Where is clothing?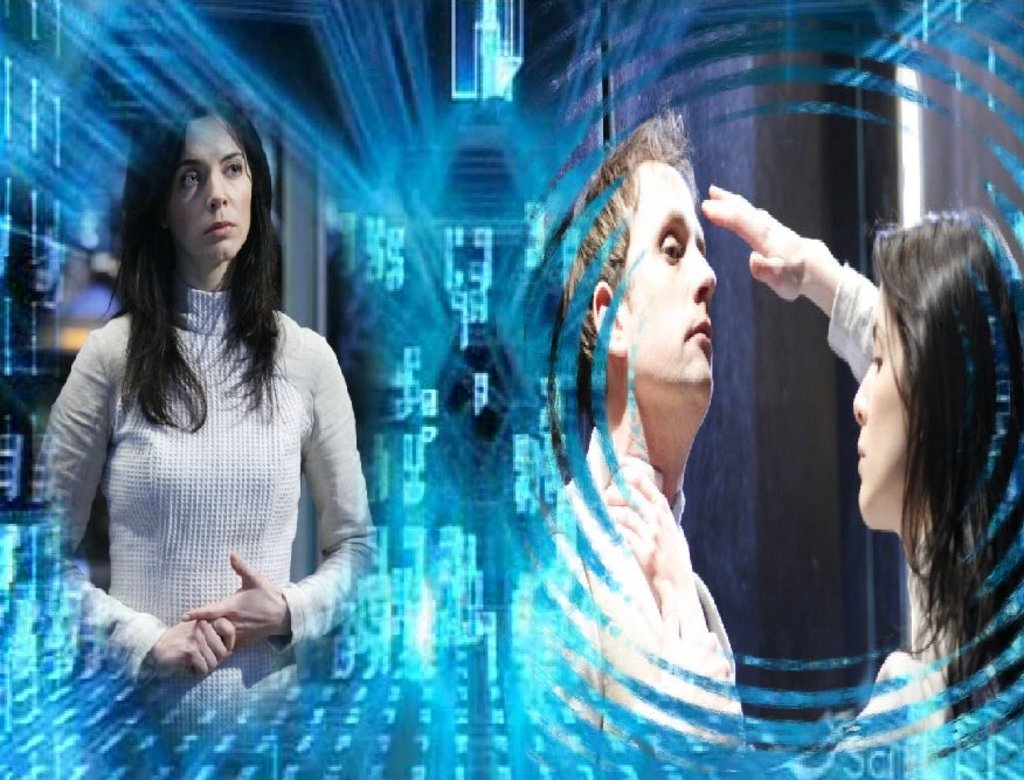
crop(510, 468, 759, 771).
